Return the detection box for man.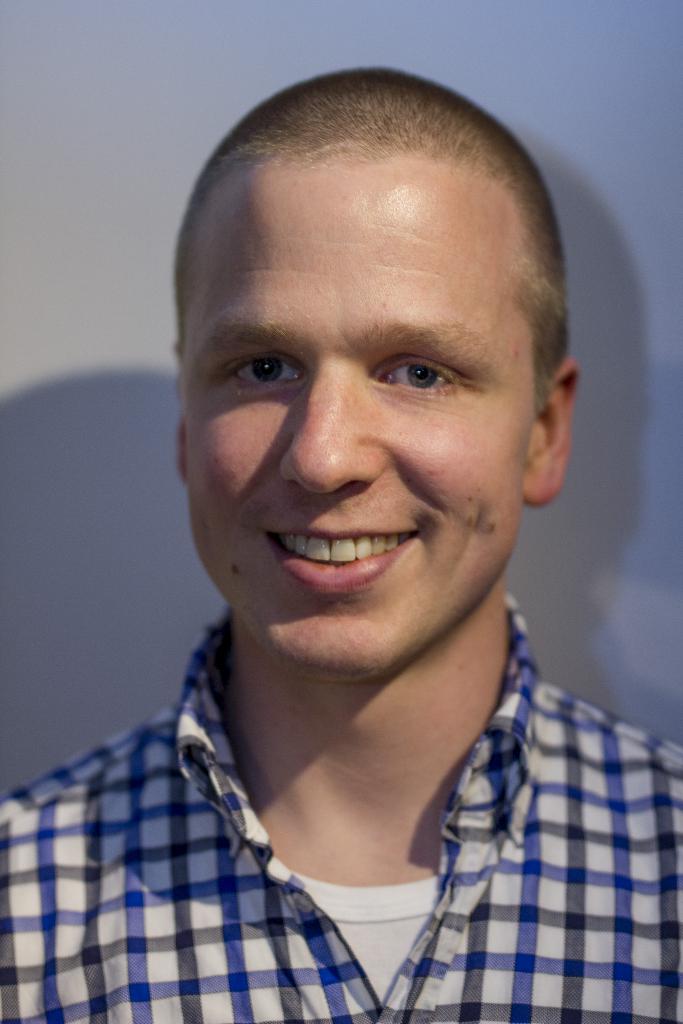
{"left": 0, "top": 61, "right": 682, "bottom": 1023}.
